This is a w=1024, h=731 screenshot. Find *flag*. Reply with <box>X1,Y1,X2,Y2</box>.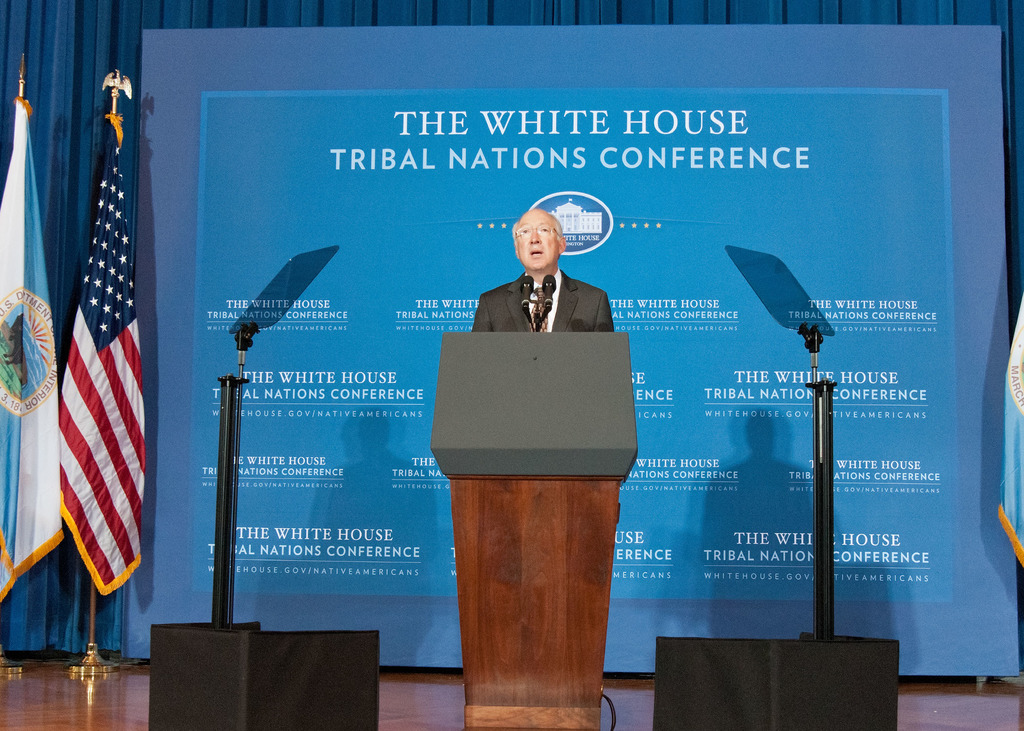
<box>996,289,1023,572</box>.
